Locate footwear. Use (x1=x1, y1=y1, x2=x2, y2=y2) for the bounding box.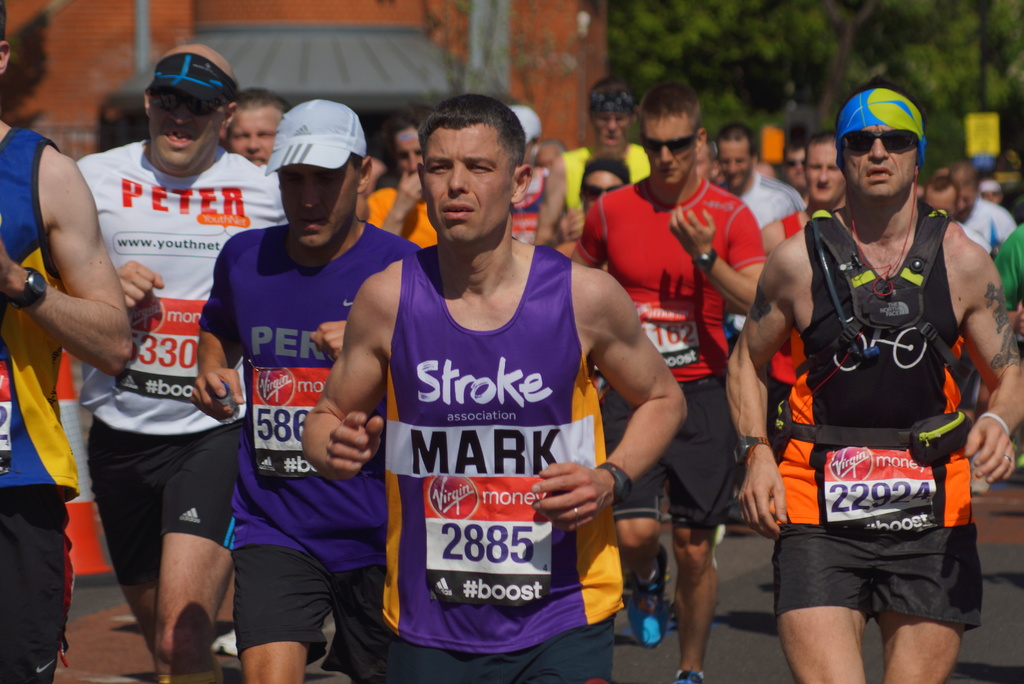
(x1=619, y1=551, x2=668, y2=646).
